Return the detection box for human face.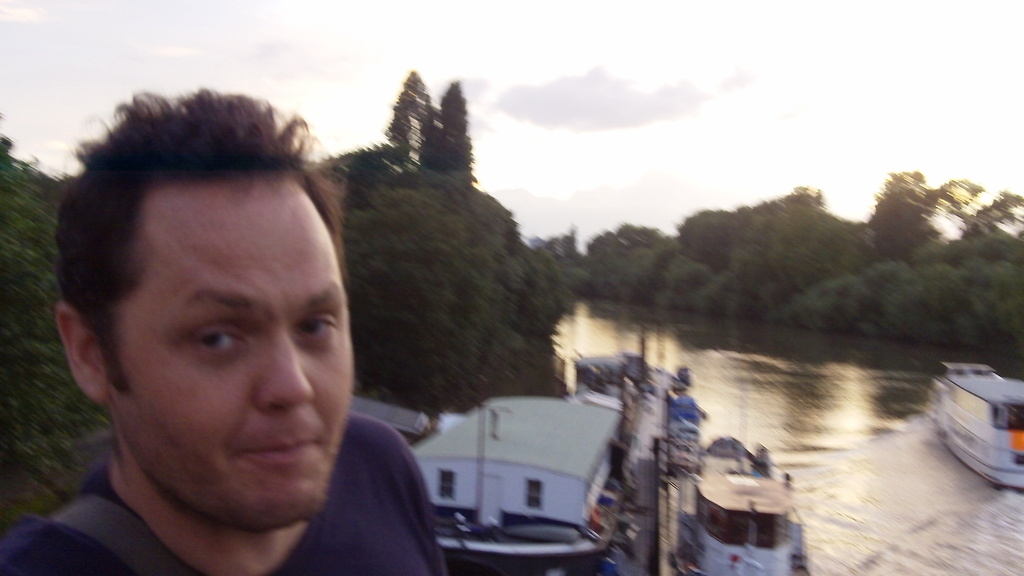
left=106, top=186, right=353, bottom=525.
